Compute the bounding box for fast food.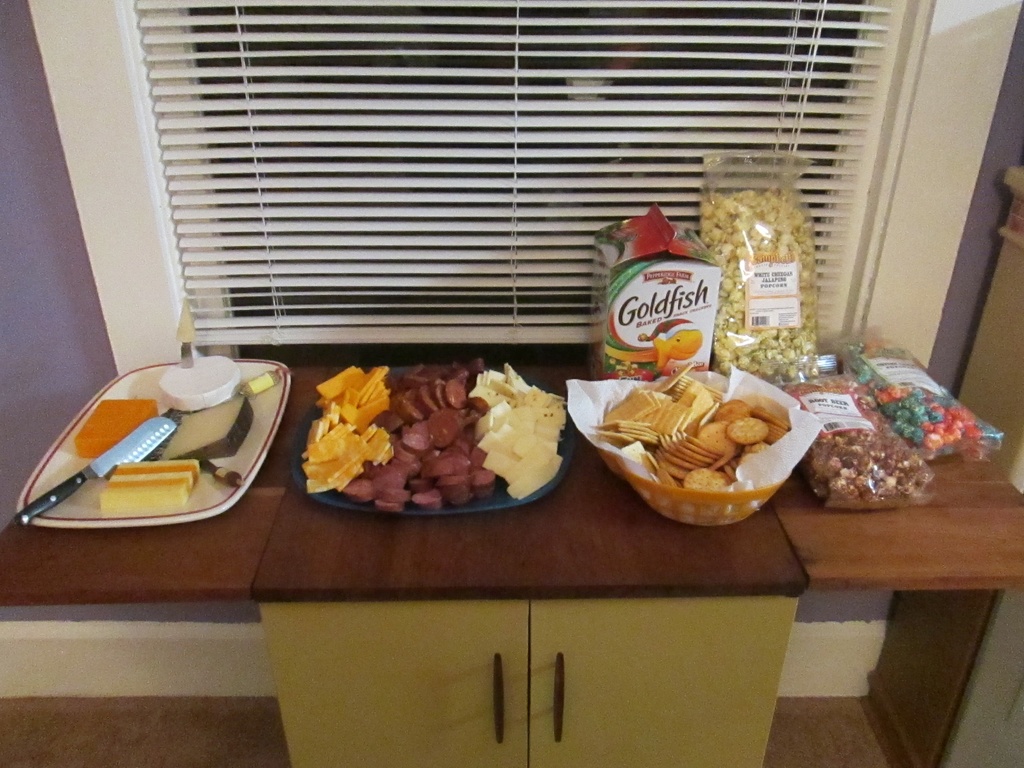
(659, 433, 689, 465).
